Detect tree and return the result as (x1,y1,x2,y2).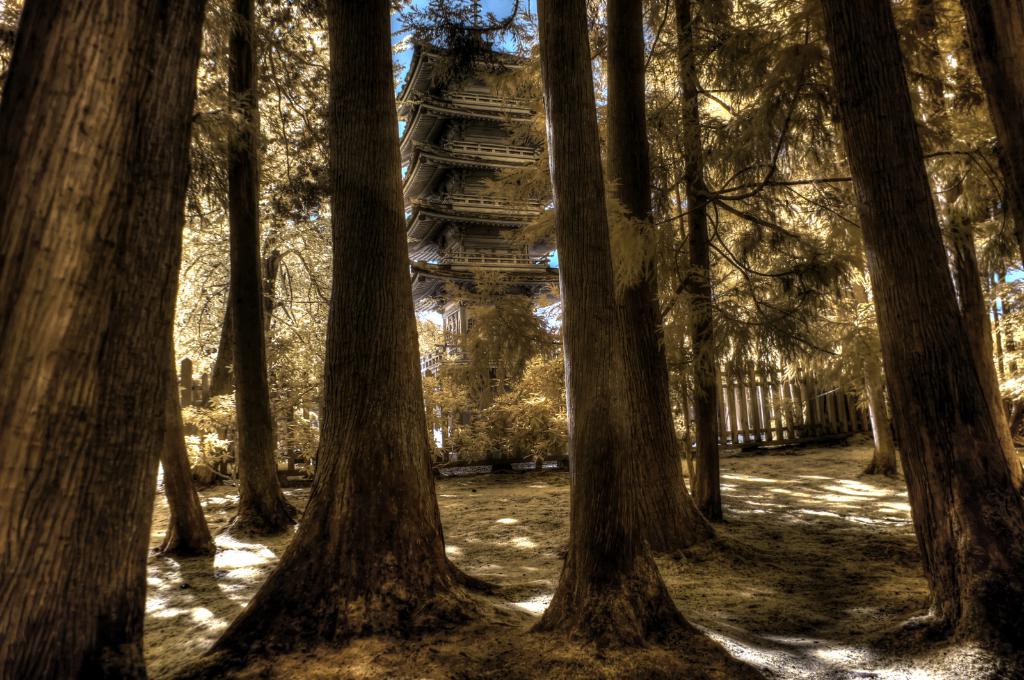
(0,0,210,679).
